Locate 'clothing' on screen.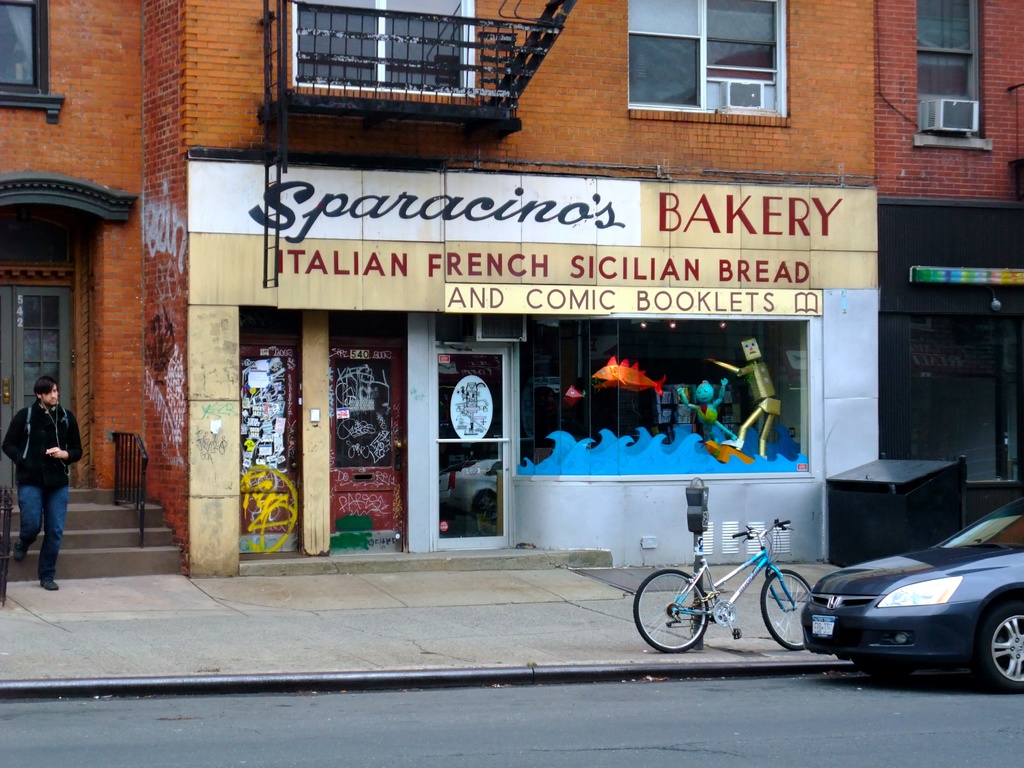
On screen at 0 399 86 579.
